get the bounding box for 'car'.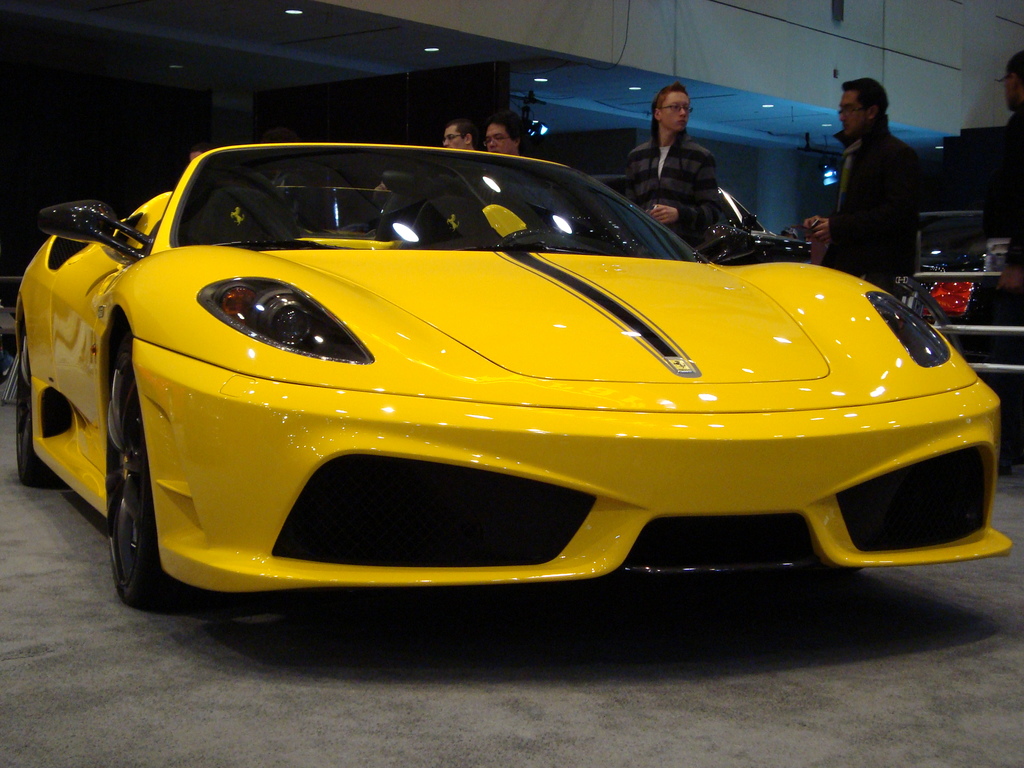
x1=922, y1=241, x2=990, y2=382.
